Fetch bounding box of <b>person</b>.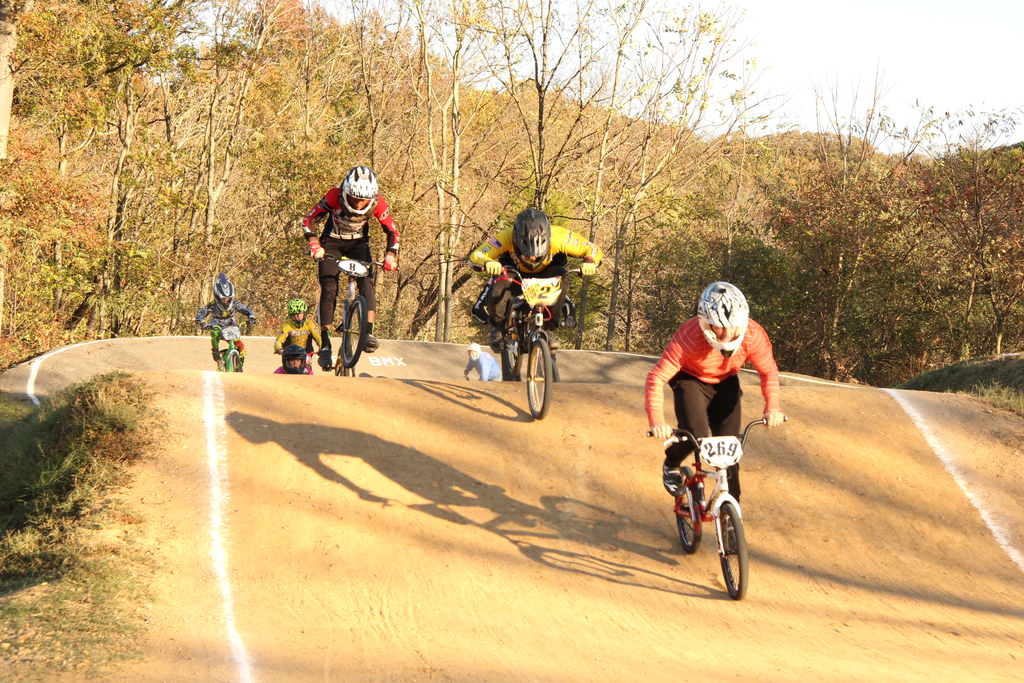
Bbox: [294,161,394,359].
